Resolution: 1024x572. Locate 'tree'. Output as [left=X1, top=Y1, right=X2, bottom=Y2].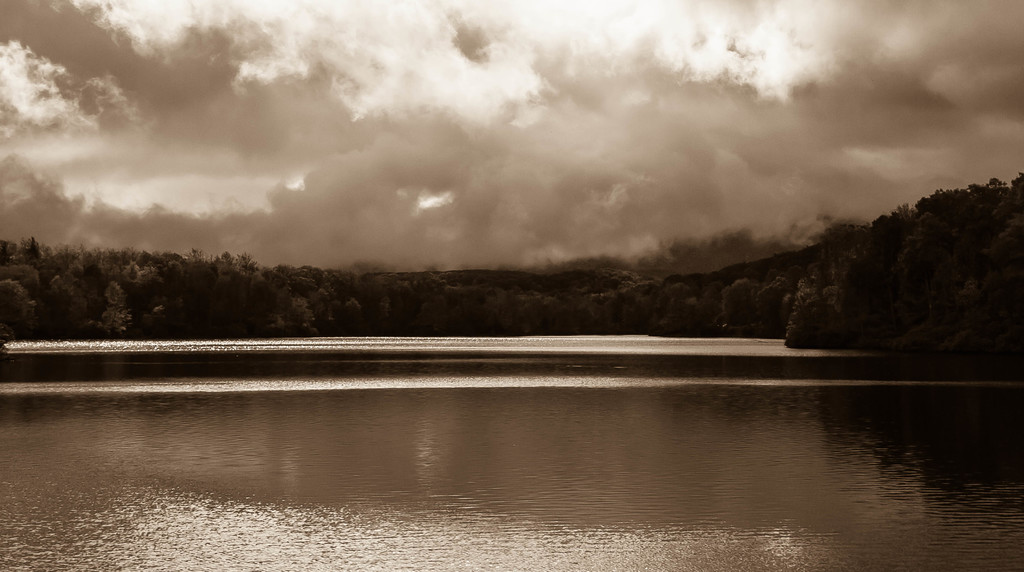
[left=682, top=222, right=780, bottom=278].
